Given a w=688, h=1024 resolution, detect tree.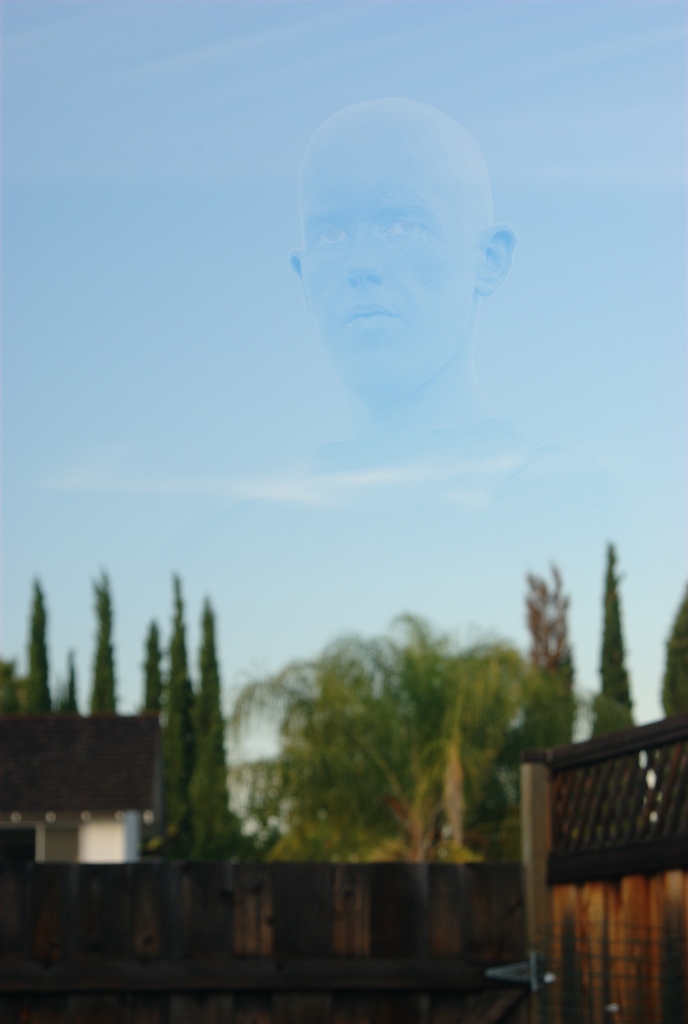
BBox(140, 580, 190, 881).
